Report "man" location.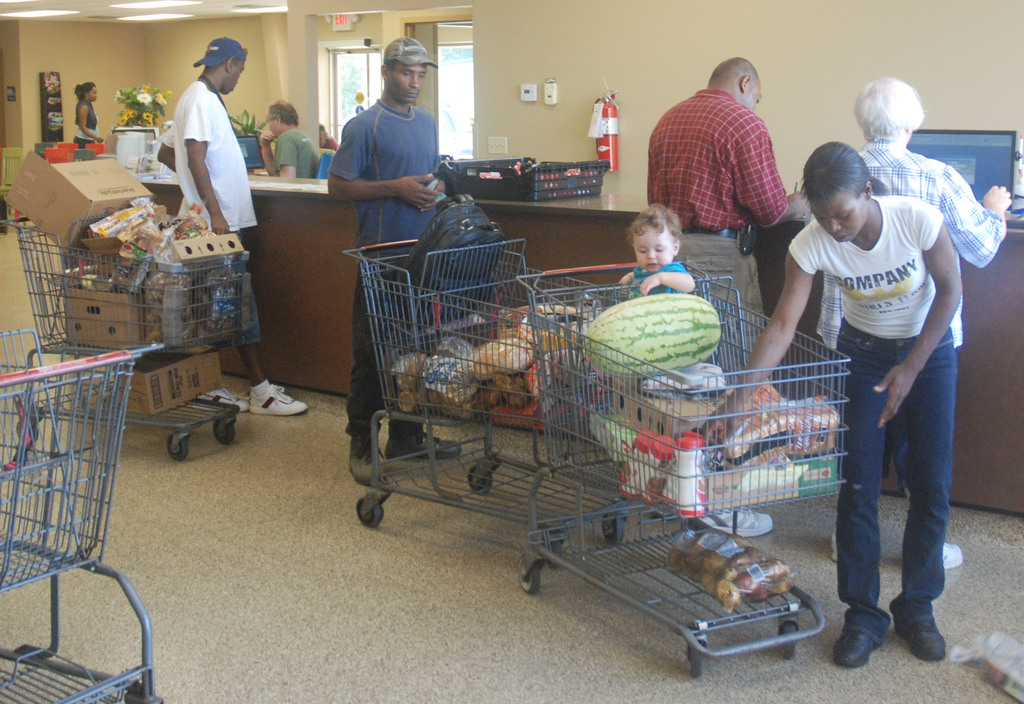
Report: [x1=257, y1=99, x2=318, y2=178].
